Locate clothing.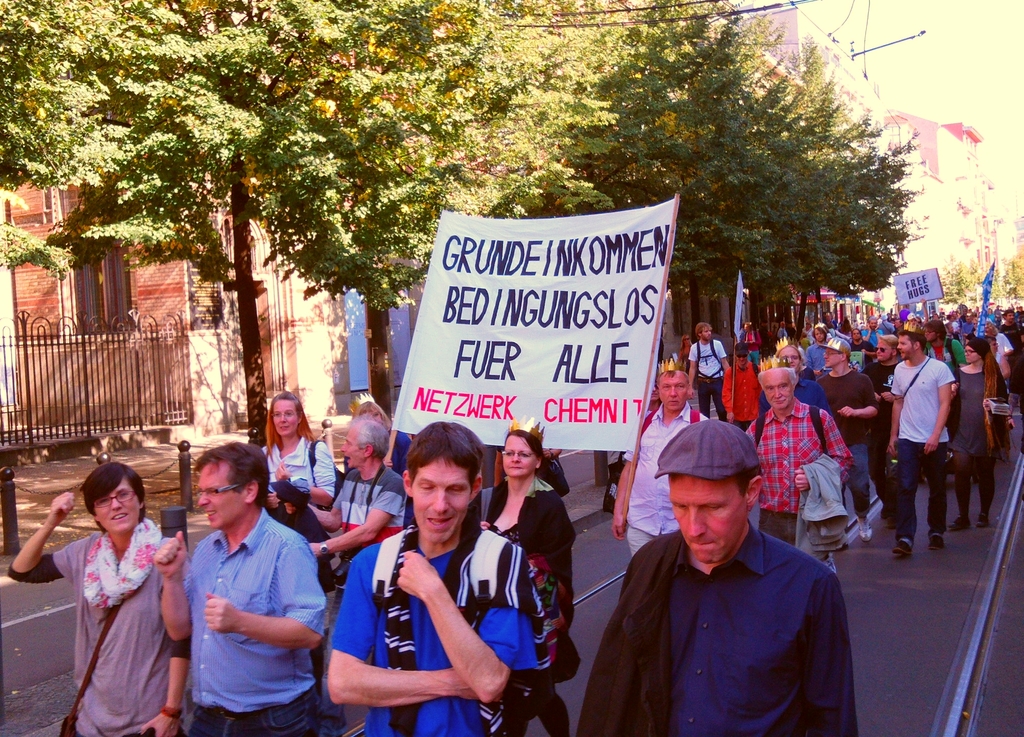
Bounding box: 694,342,731,419.
